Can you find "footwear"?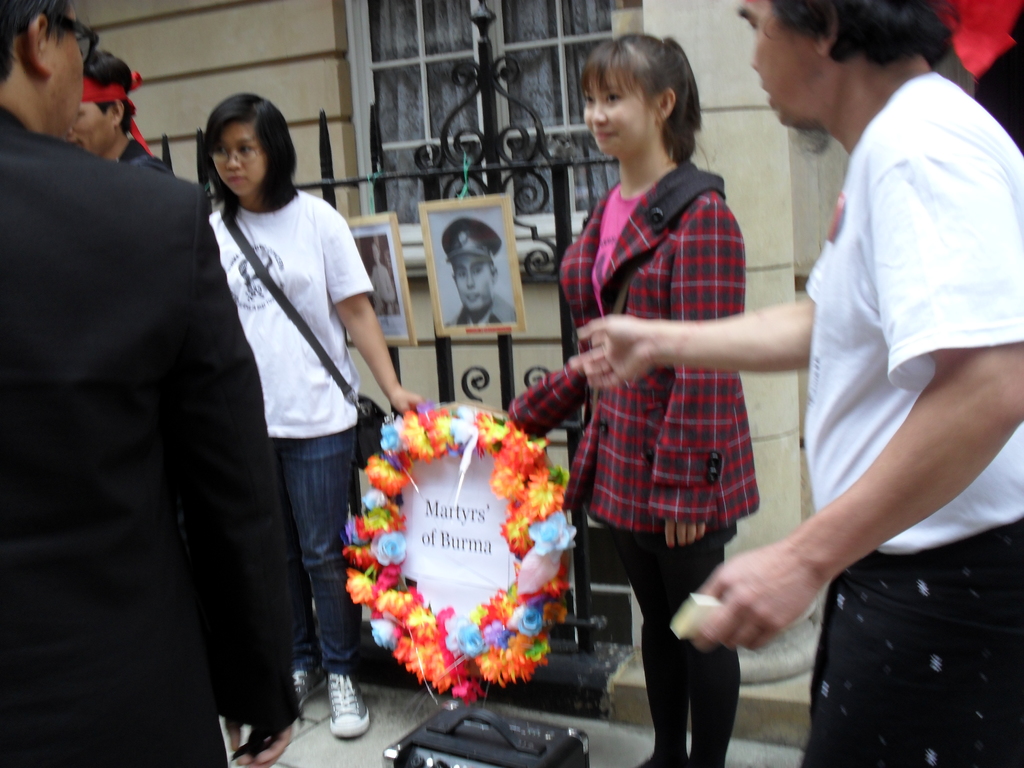
Yes, bounding box: region(689, 755, 732, 767).
